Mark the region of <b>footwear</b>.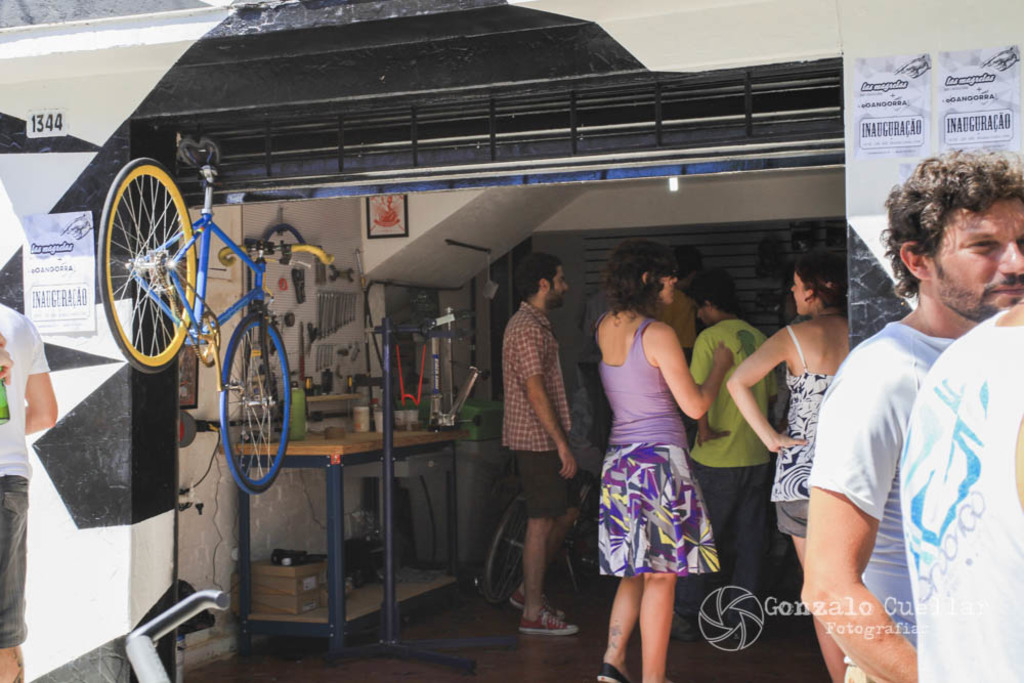
Region: (512, 585, 565, 618).
